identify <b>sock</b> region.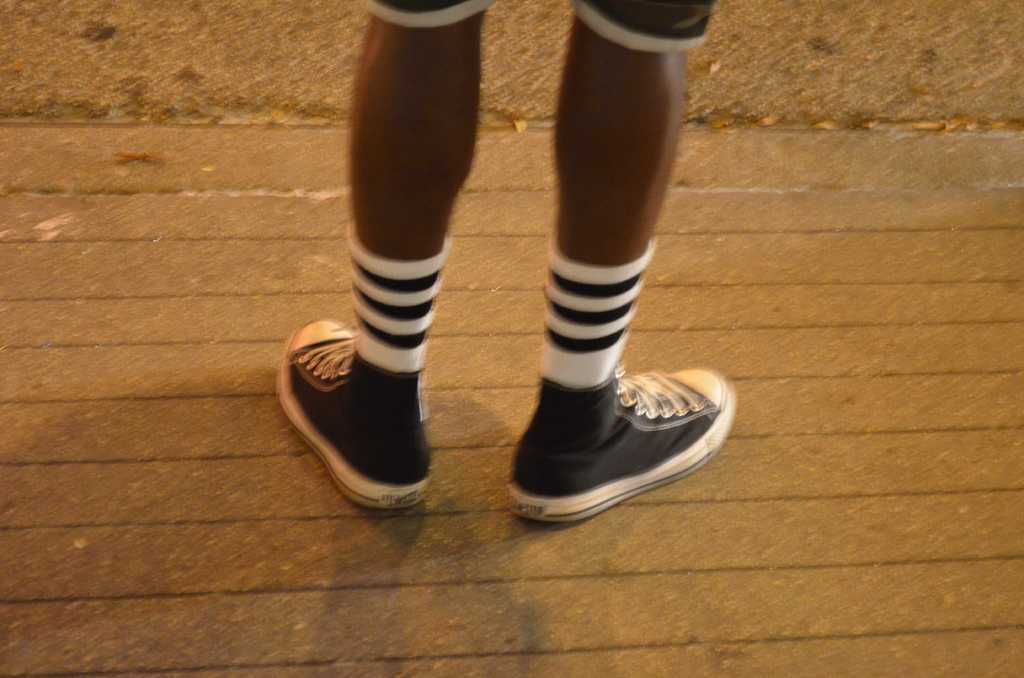
Region: {"left": 346, "top": 231, "right": 447, "bottom": 371}.
